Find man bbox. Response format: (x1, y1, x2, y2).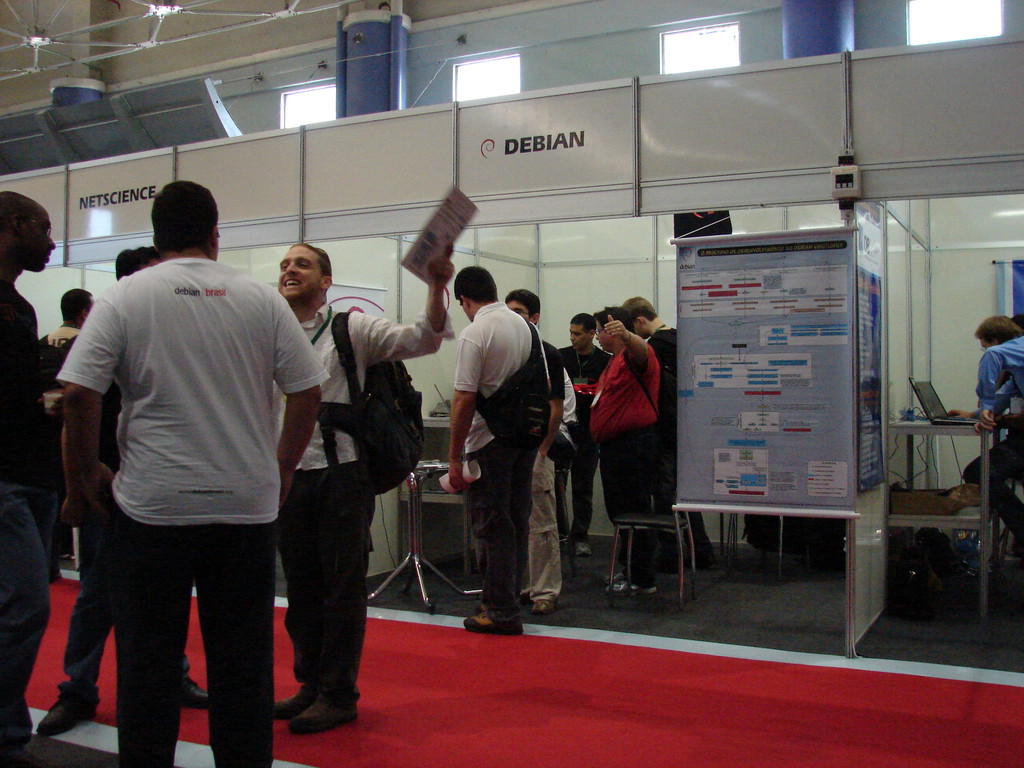
(40, 246, 218, 741).
